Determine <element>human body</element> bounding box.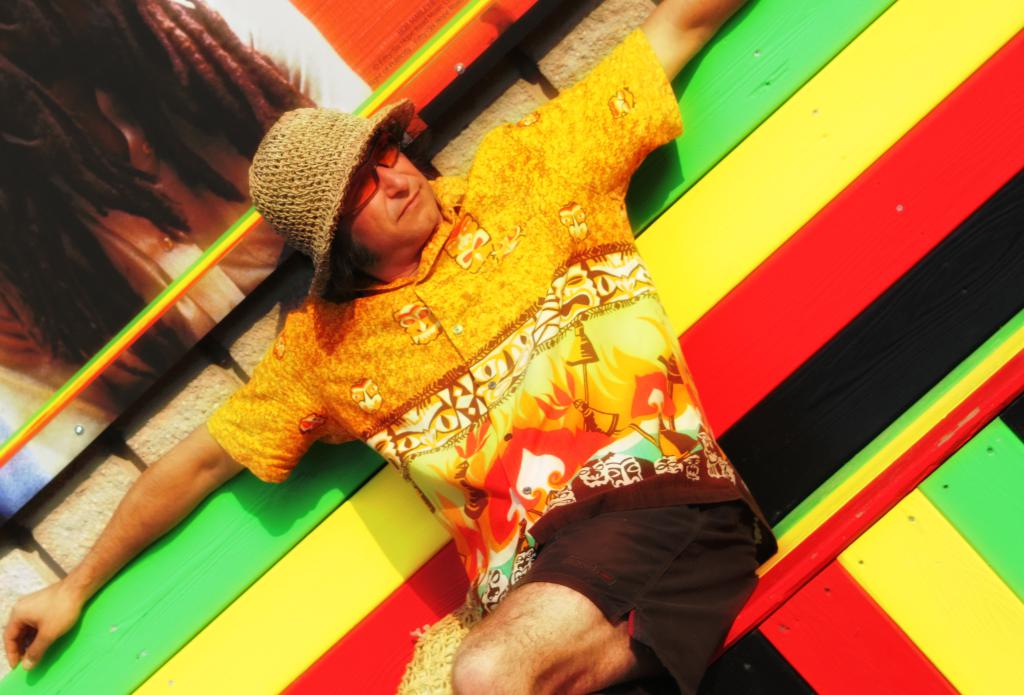
Determined: 1,0,758,694.
